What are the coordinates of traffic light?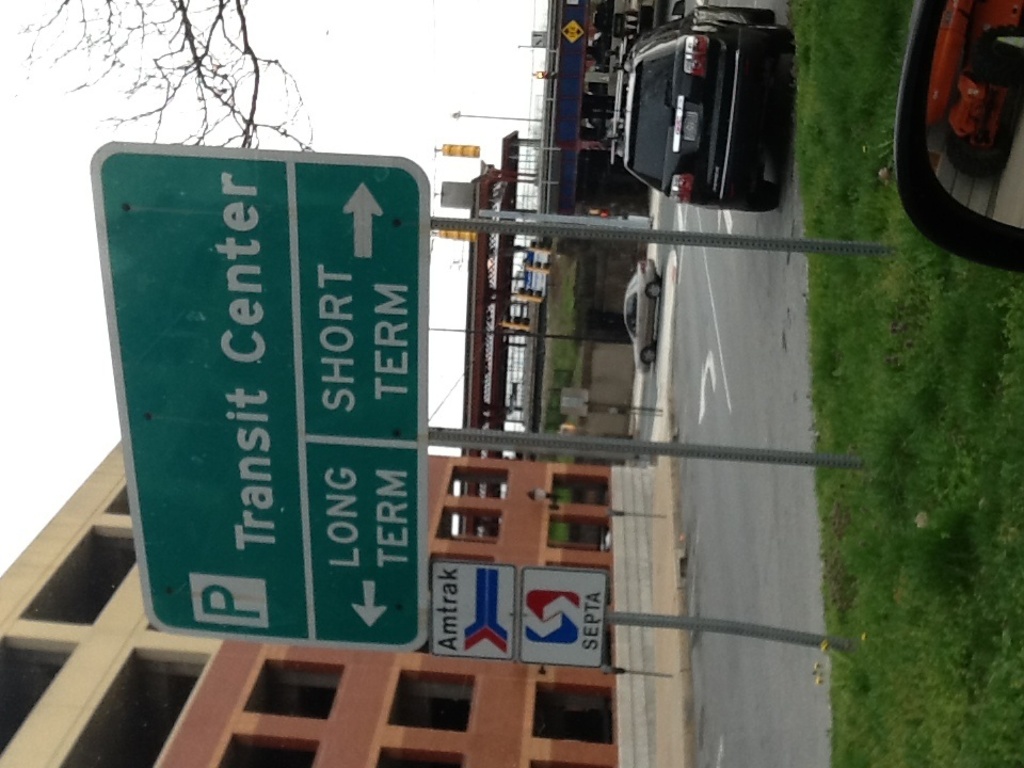
locate(528, 260, 546, 273).
